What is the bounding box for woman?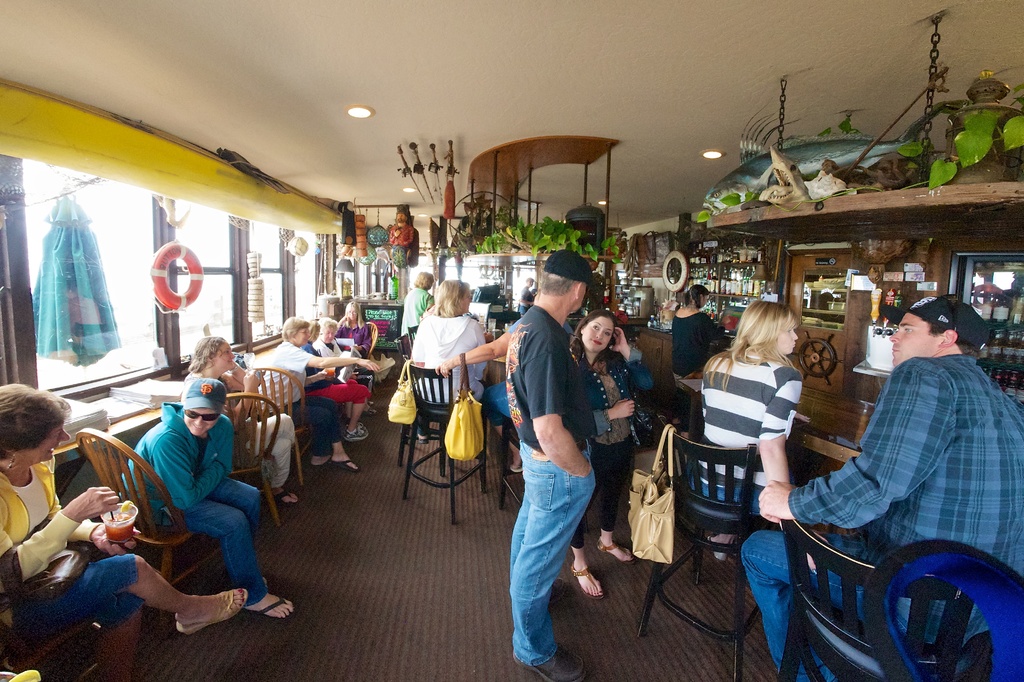
(x1=311, y1=319, x2=381, y2=415).
